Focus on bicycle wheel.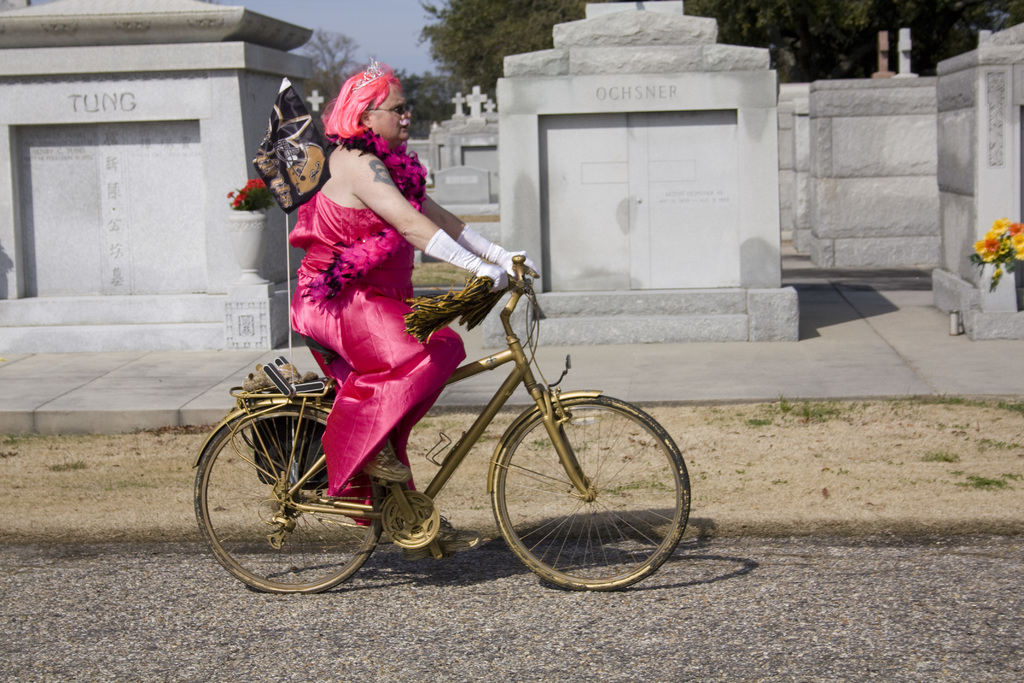
Focused at [190, 403, 385, 593].
